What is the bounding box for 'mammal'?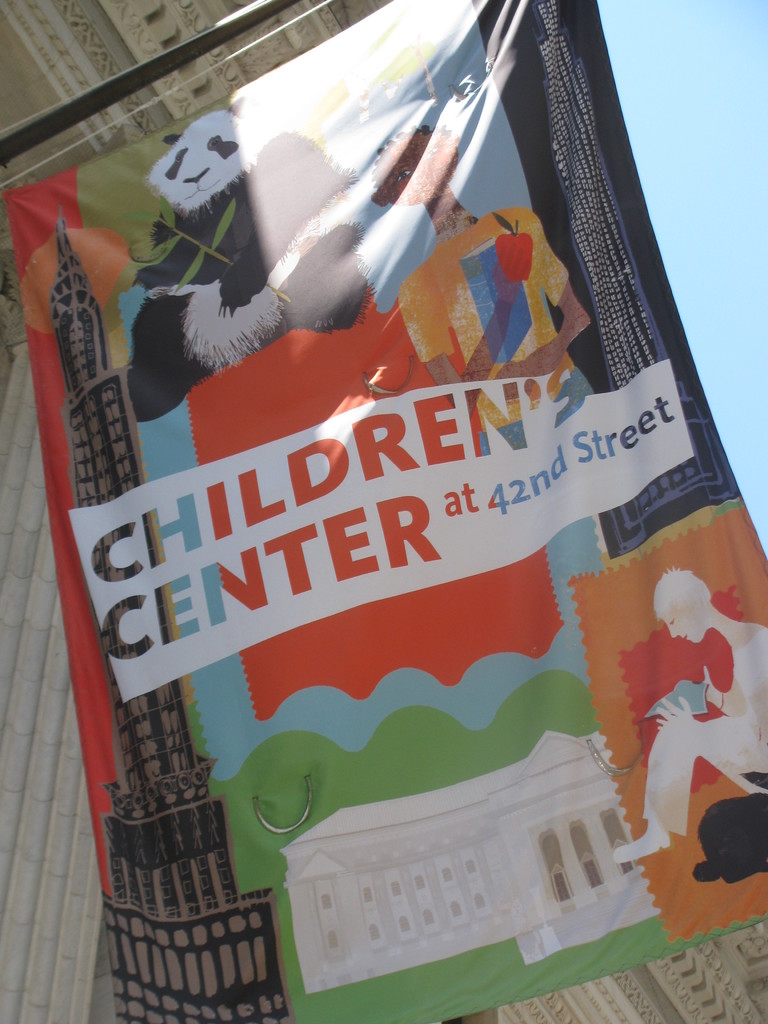
left=615, top=561, right=767, bottom=863.
